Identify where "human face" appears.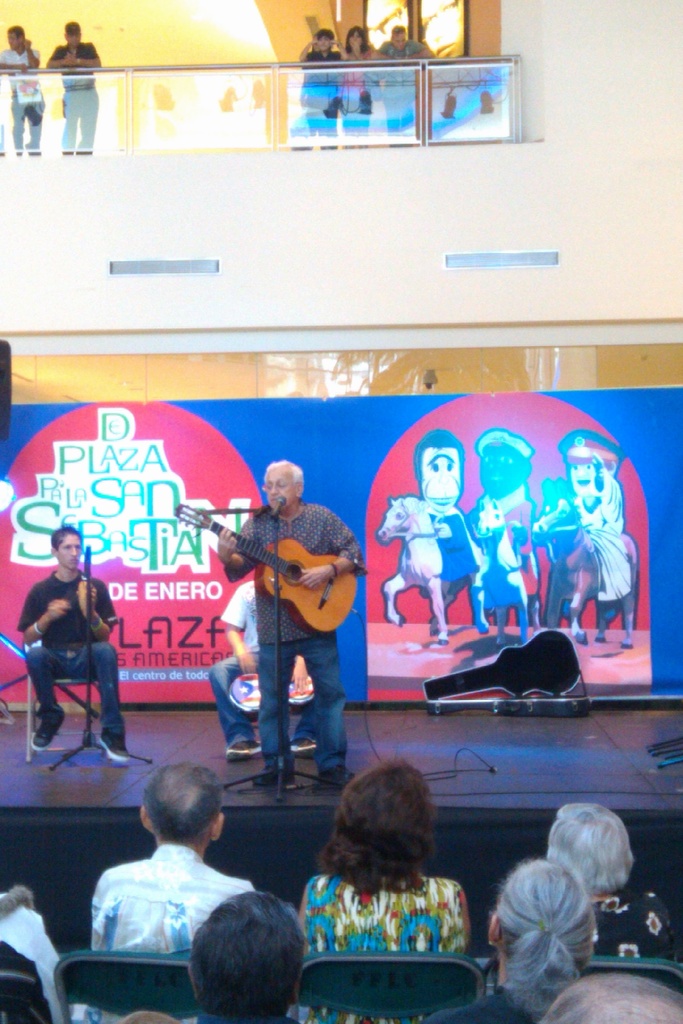
Appears at 57:536:81:568.
